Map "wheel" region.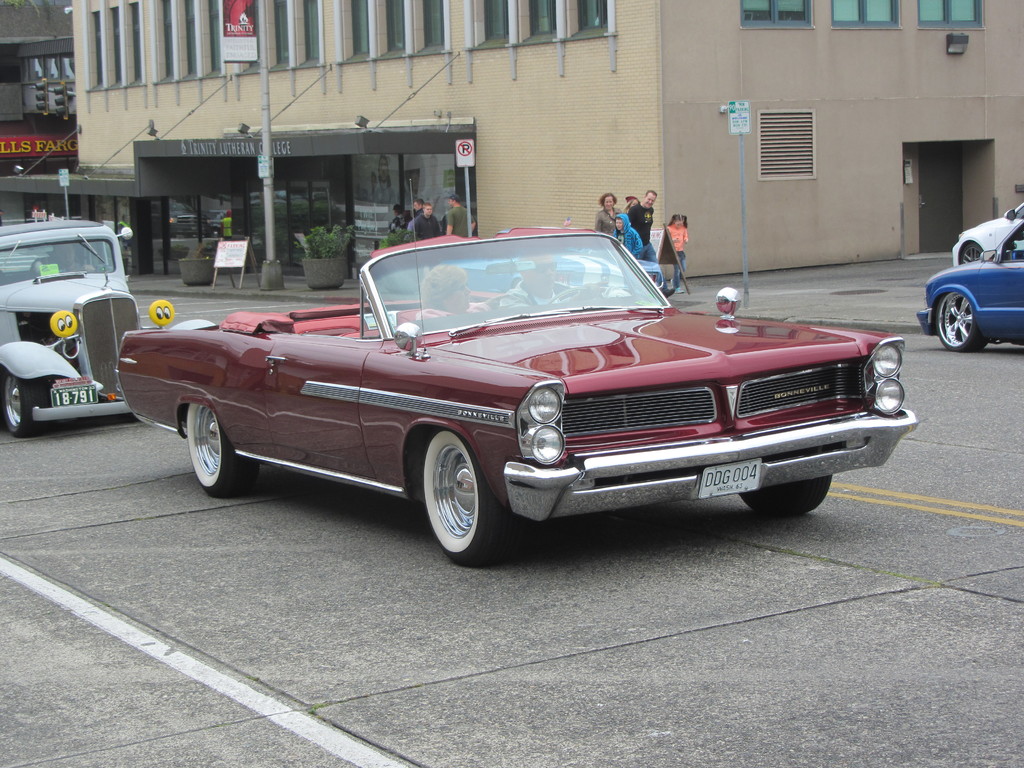
Mapped to crop(547, 286, 593, 303).
